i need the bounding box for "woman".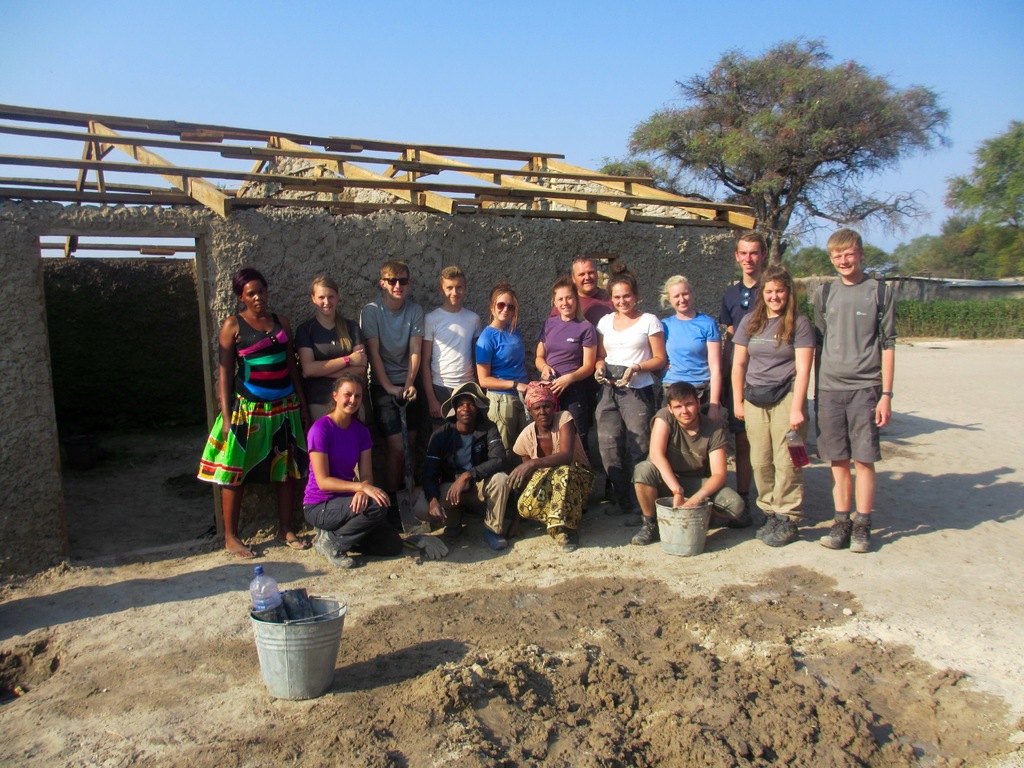
Here it is: BBox(200, 271, 300, 535).
